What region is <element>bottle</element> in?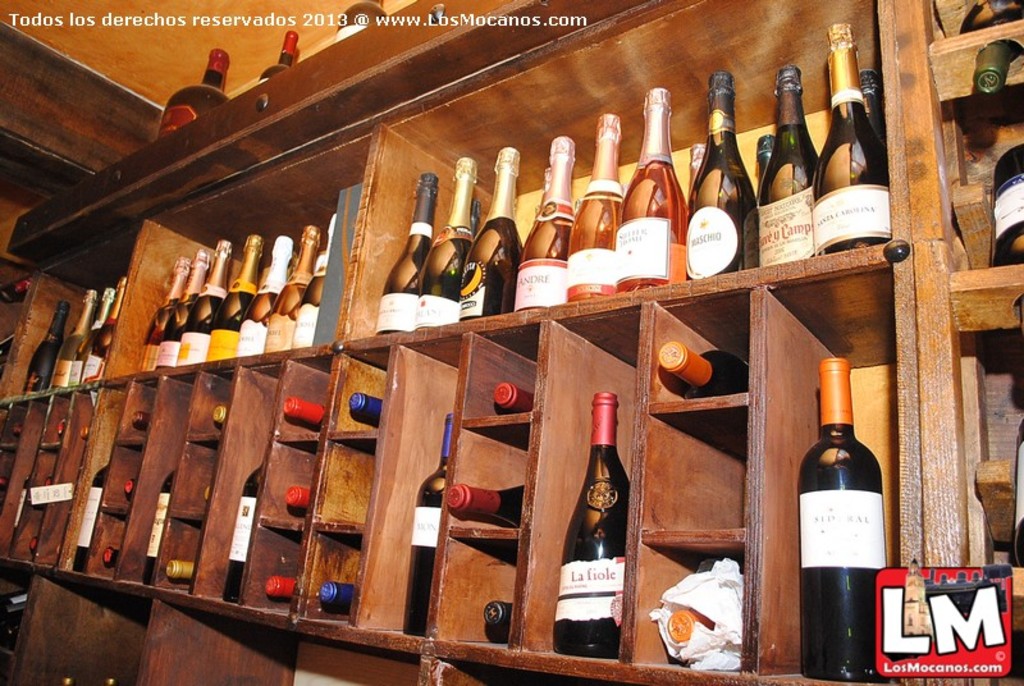
region(484, 381, 535, 415).
